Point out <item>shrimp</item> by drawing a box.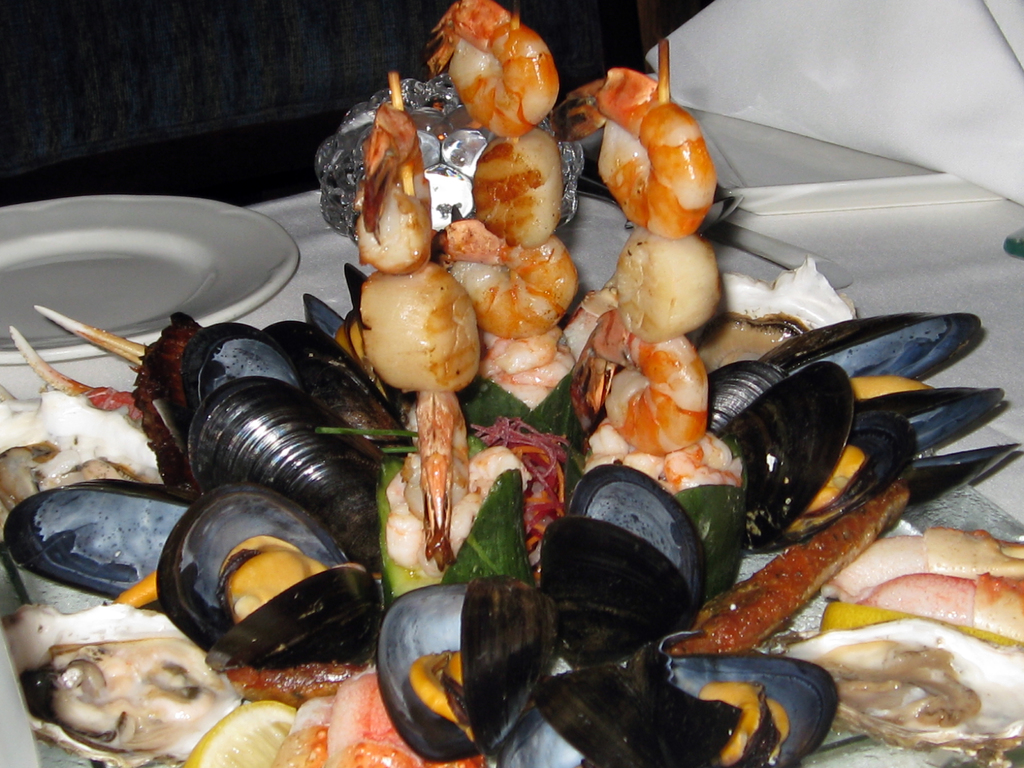
570/307/710/457.
